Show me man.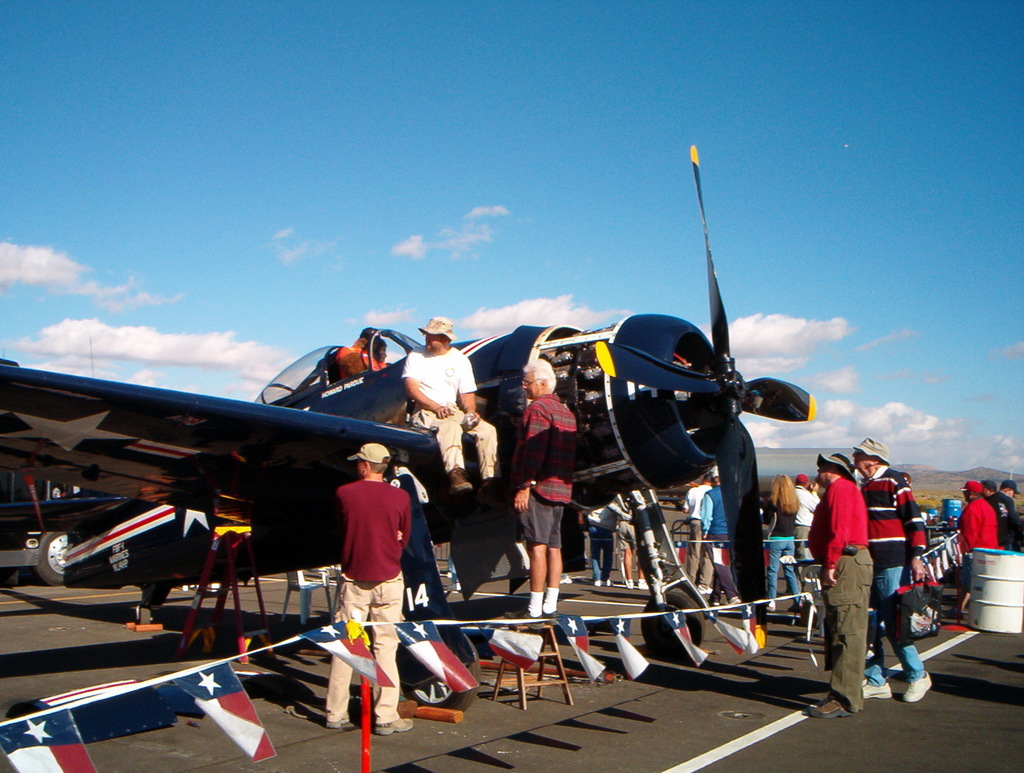
man is here: bbox(504, 359, 576, 631).
